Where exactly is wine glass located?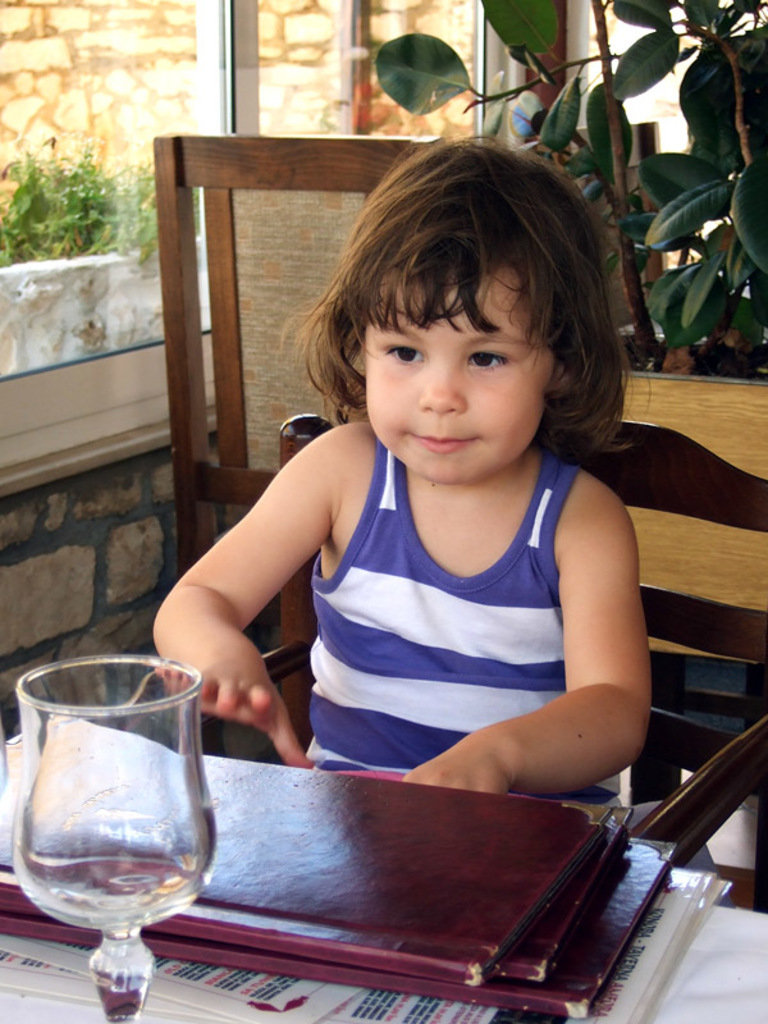
Its bounding box is 20, 659, 220, 1023.
